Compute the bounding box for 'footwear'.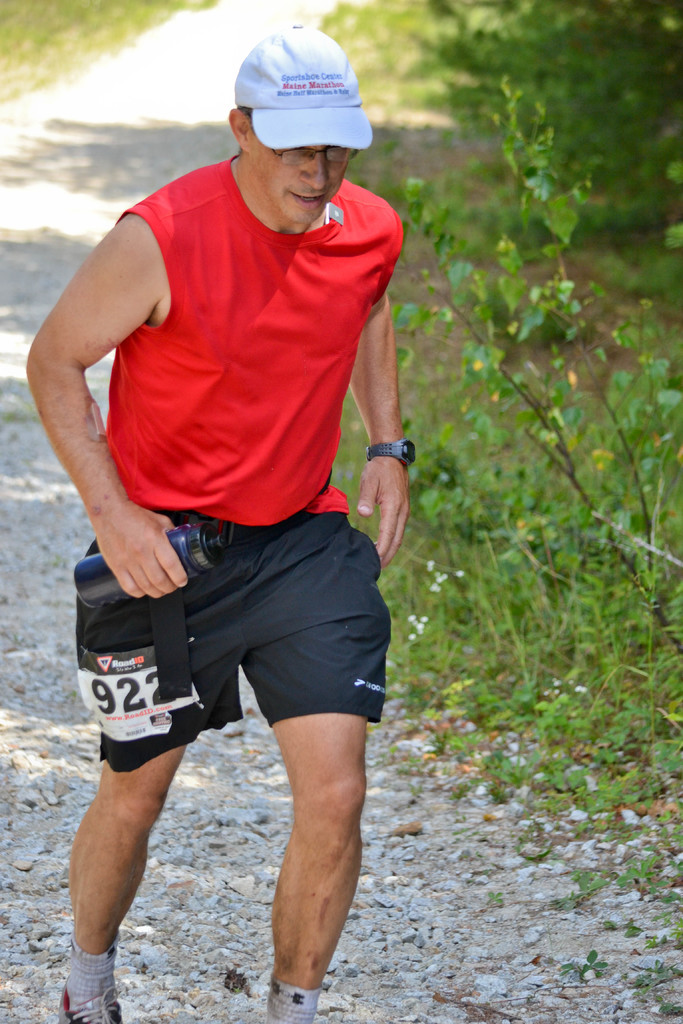
bbox(62, 984, 124, 1023).
